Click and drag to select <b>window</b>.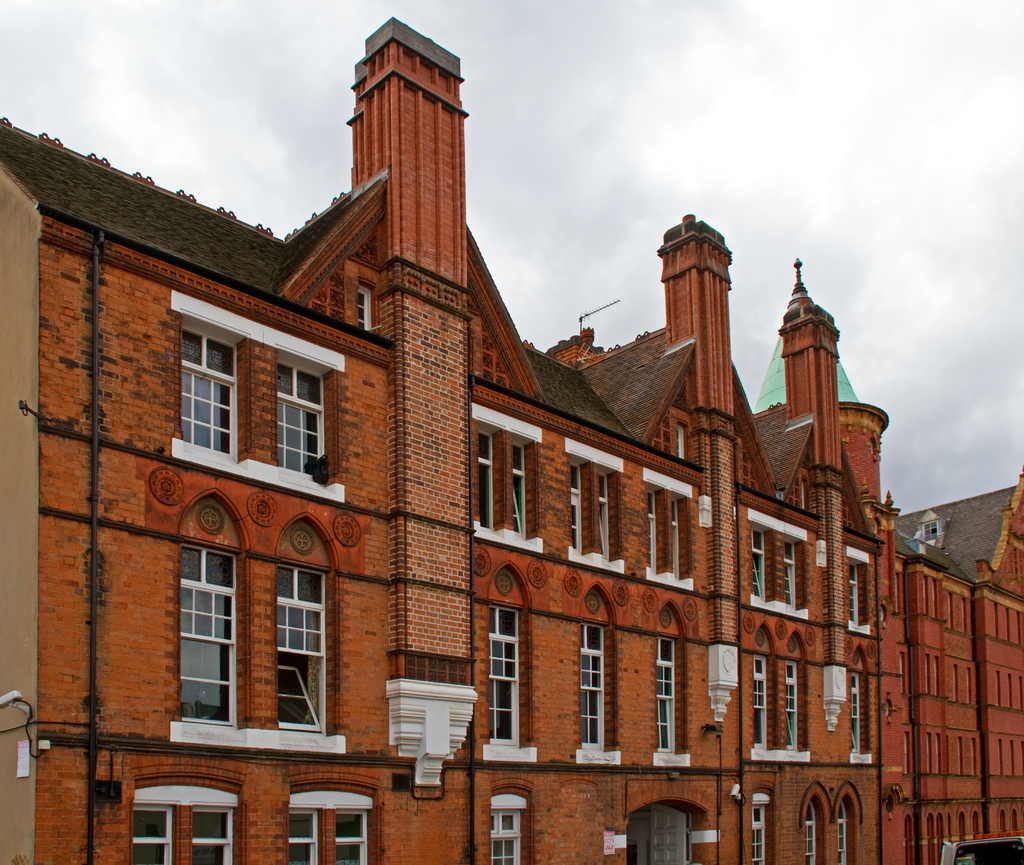
Selection: (x1=965, y1=664, x2=973, y2=716).
